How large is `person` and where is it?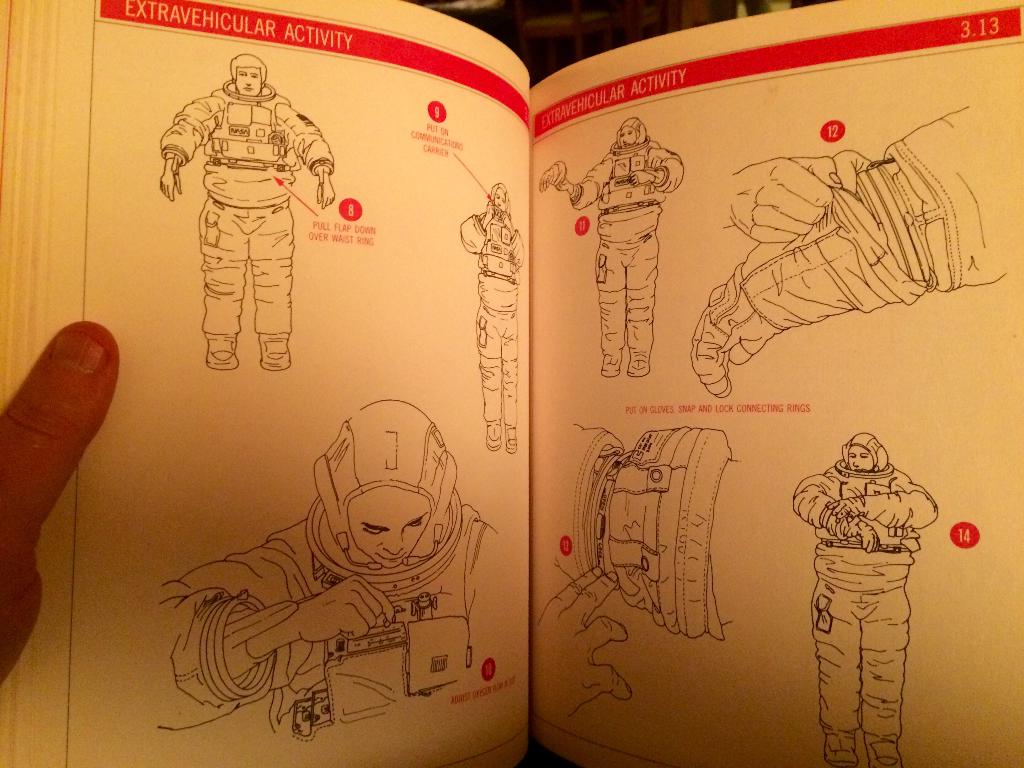
Bounding box: (x1=788, y1=430, x2=941, y2=764).
